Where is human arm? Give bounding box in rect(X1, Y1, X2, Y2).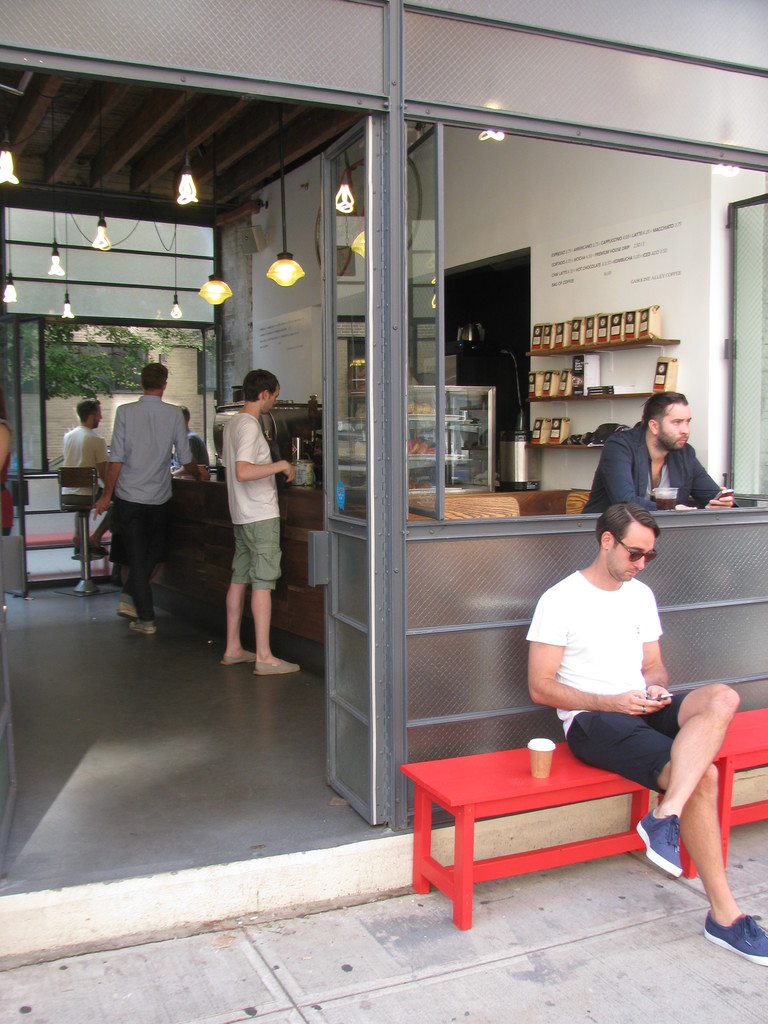
rect(532, 593, 602, 735).
